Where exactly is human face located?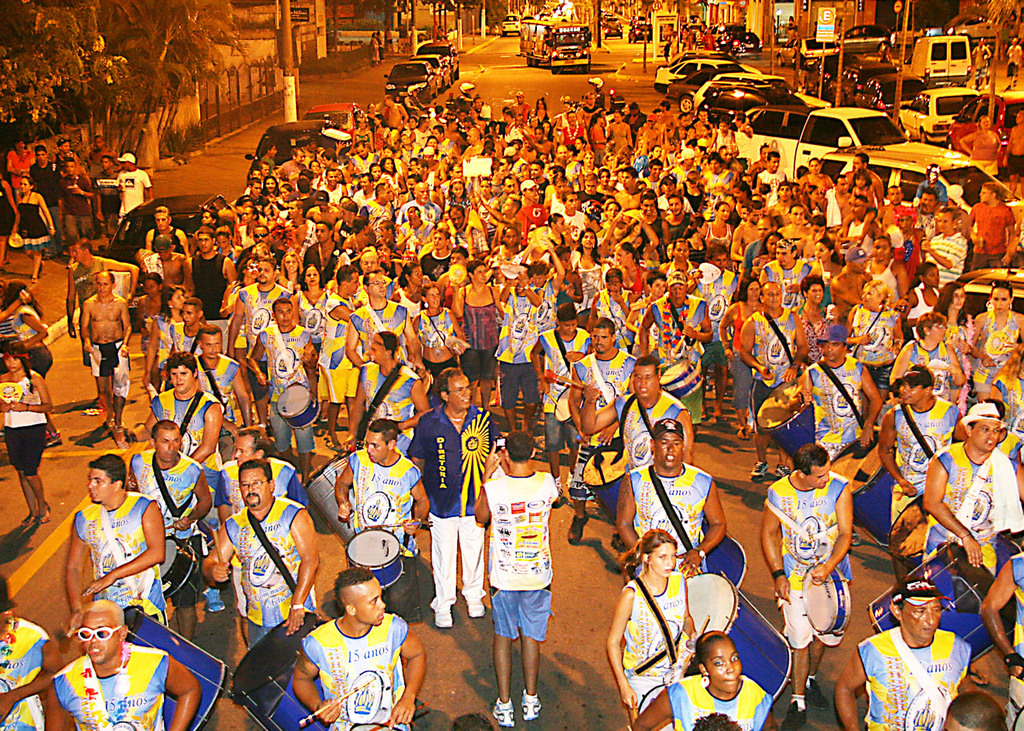
Its bounding box is rect(641, 198, 653, 217).
